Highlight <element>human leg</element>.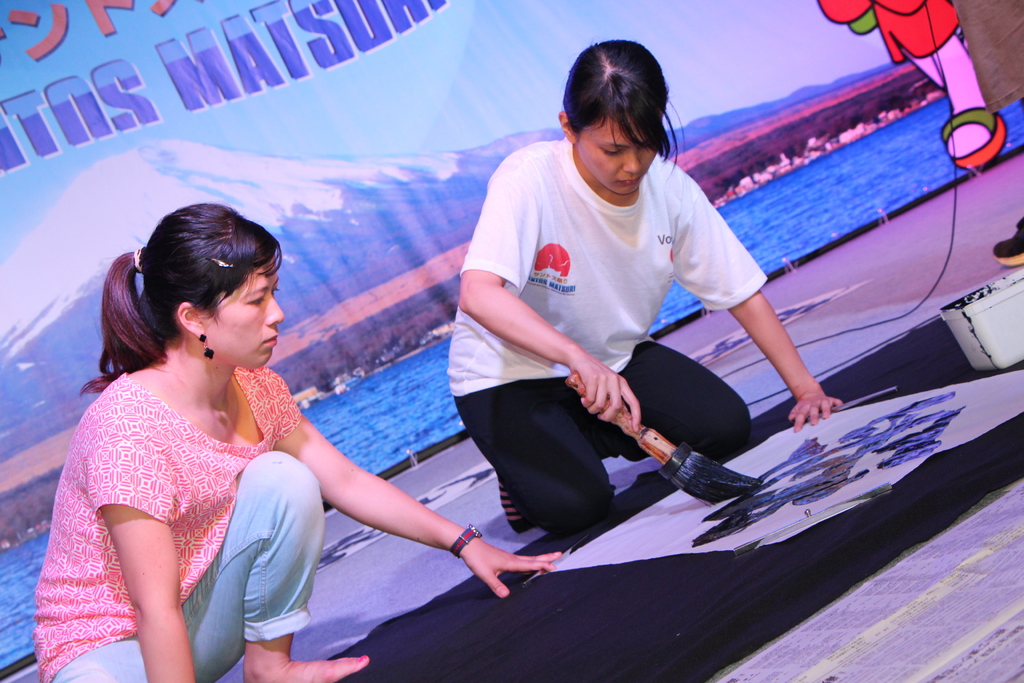
Highlighted region: pyautogui.locateOnScreen(51, 635, 147, 682).
